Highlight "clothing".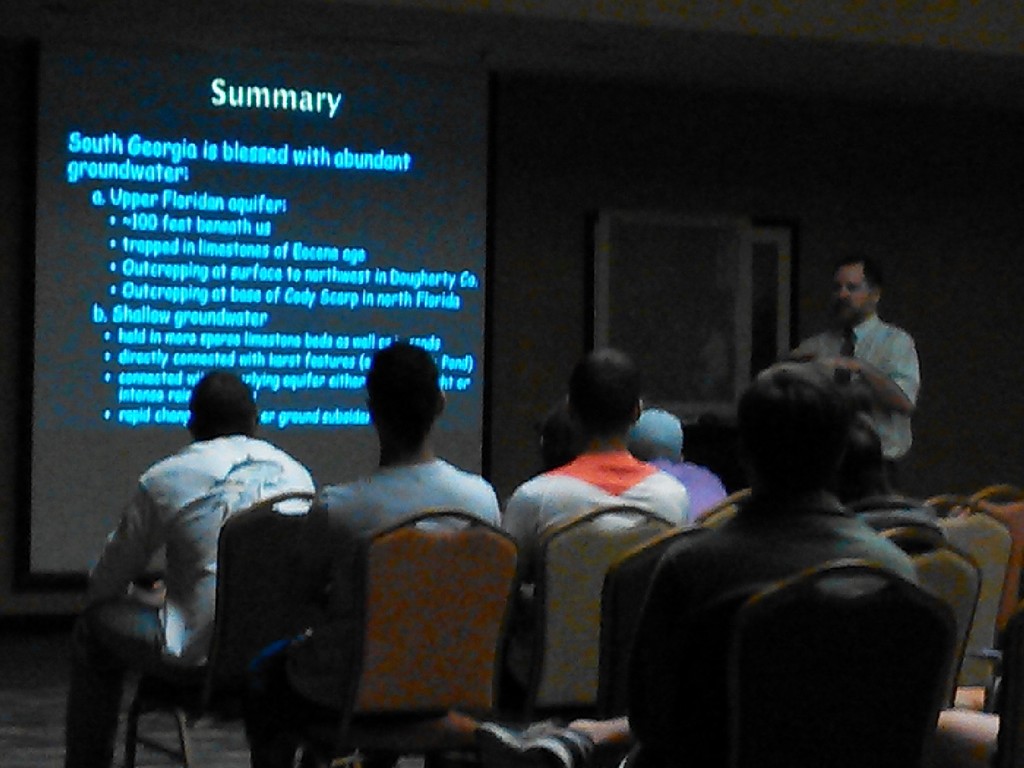
Highlighted region: crop(500, 454, 696, 705).
